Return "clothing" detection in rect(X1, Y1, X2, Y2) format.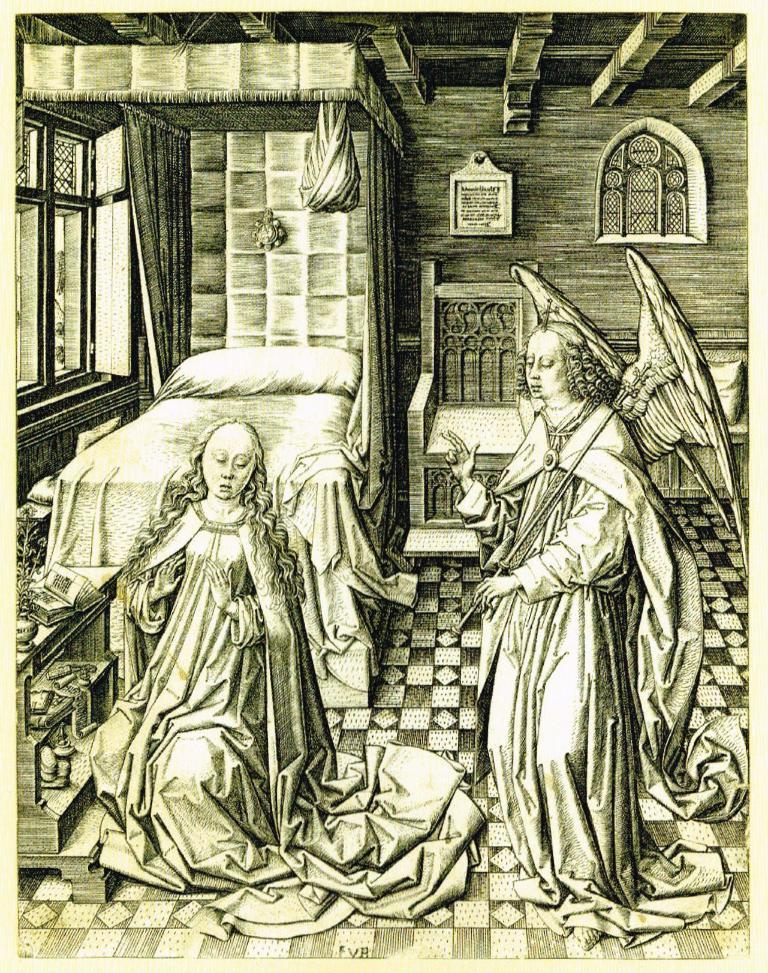
rect(464, 403, 752, 950).
